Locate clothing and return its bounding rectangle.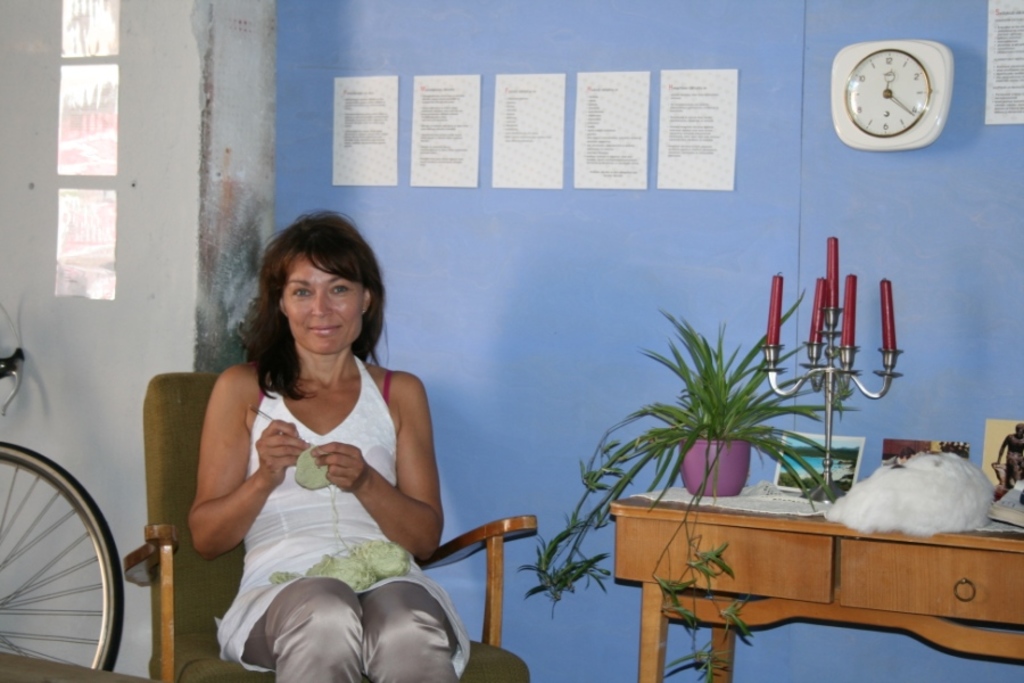
region(253, 355, 448, 607).
